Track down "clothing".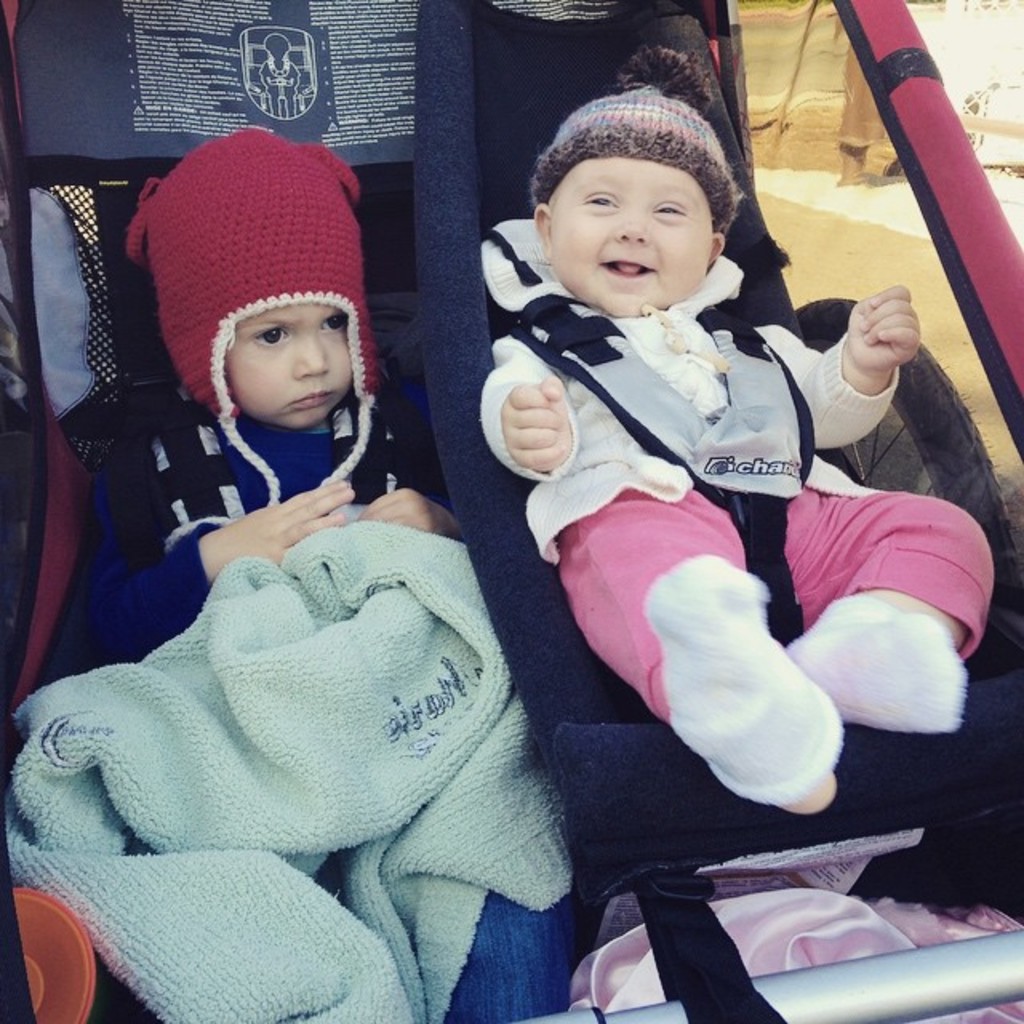
Tracked to 80,392,581,1019.
